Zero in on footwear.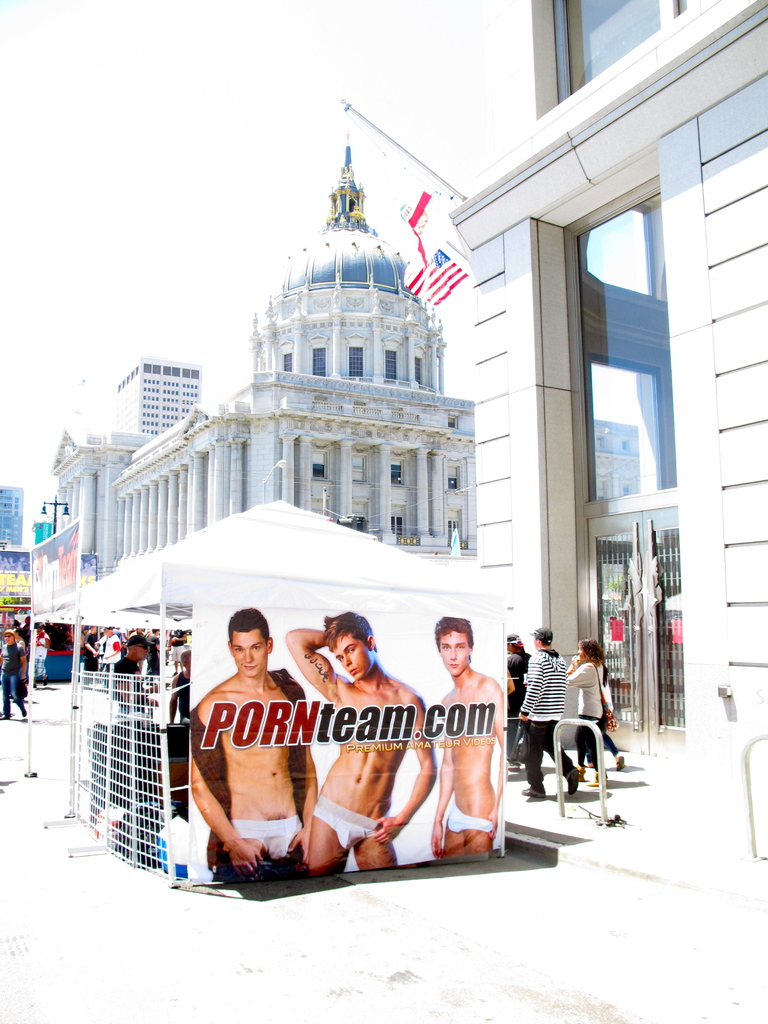
Zeroed in: region(568, 767, 580, 801).
